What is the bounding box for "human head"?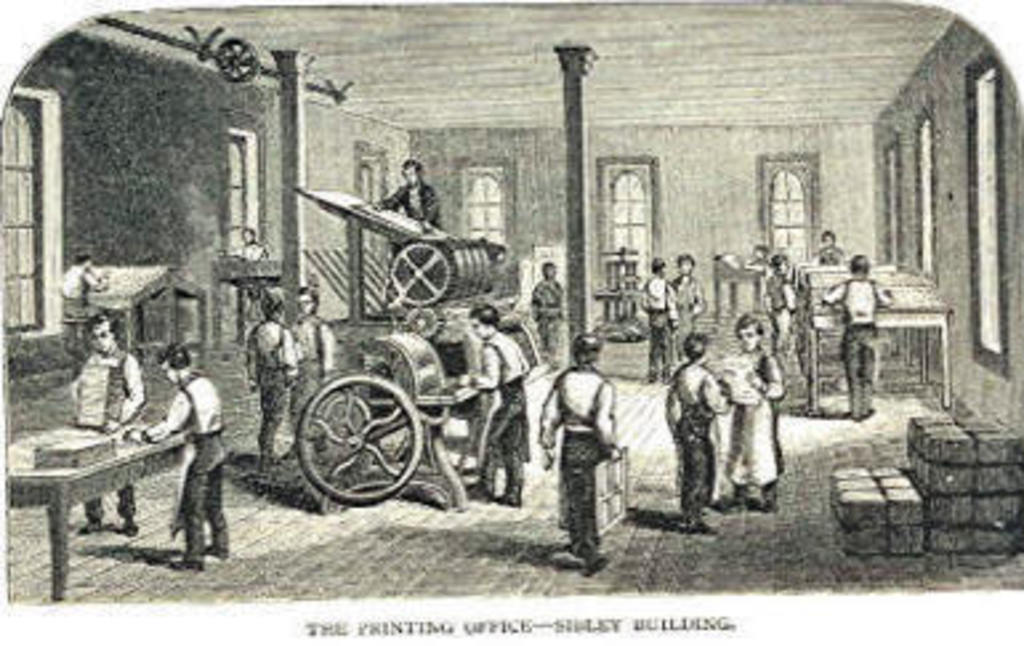
left=162, top=356, right=192, bottom=383.
